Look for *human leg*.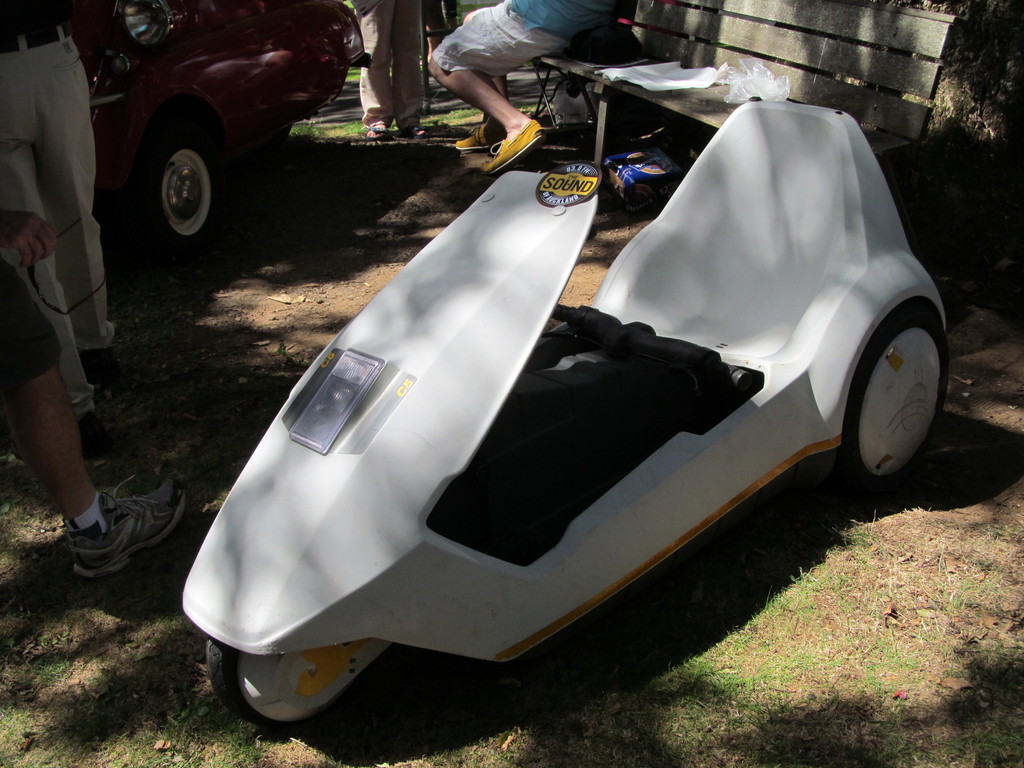
Found: 448, 3, 509, 154.
